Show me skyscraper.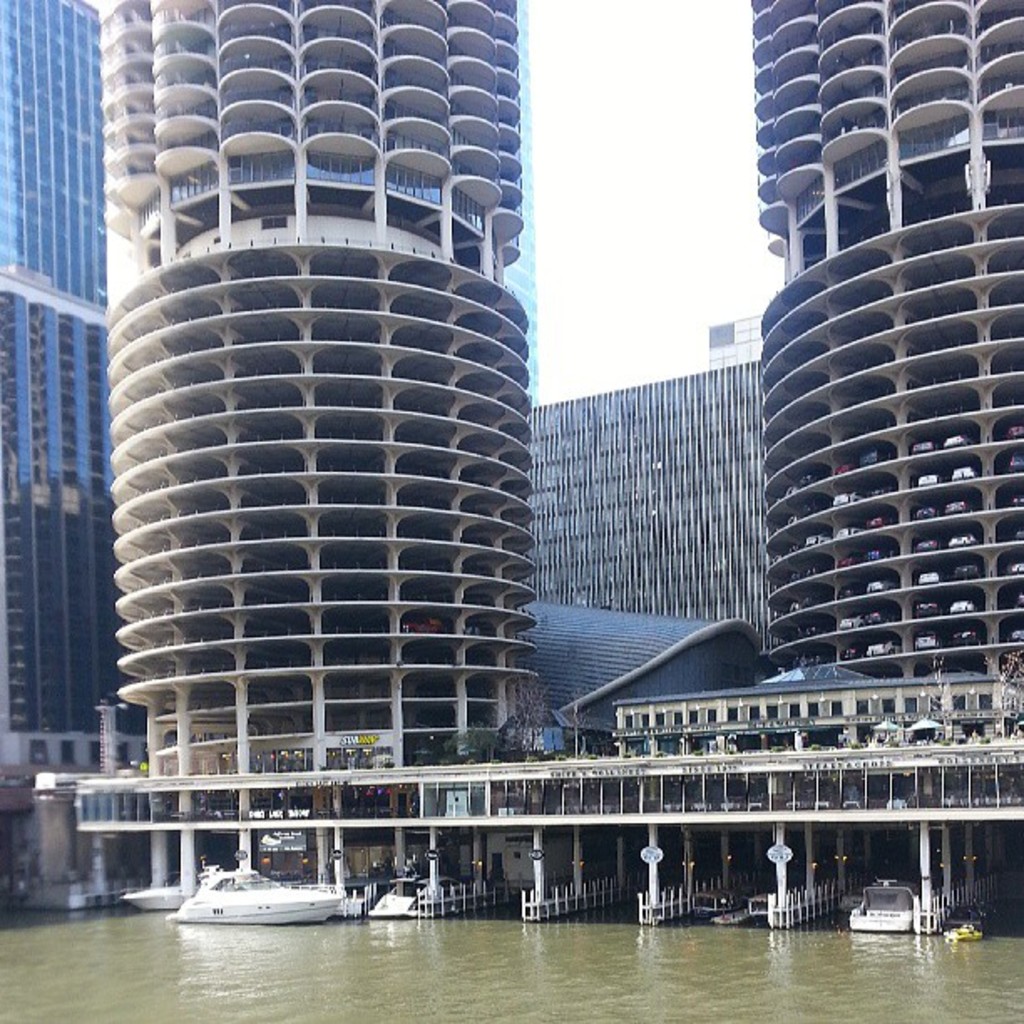
skyscraper is here: crop(731, 0, 1022, 743).
